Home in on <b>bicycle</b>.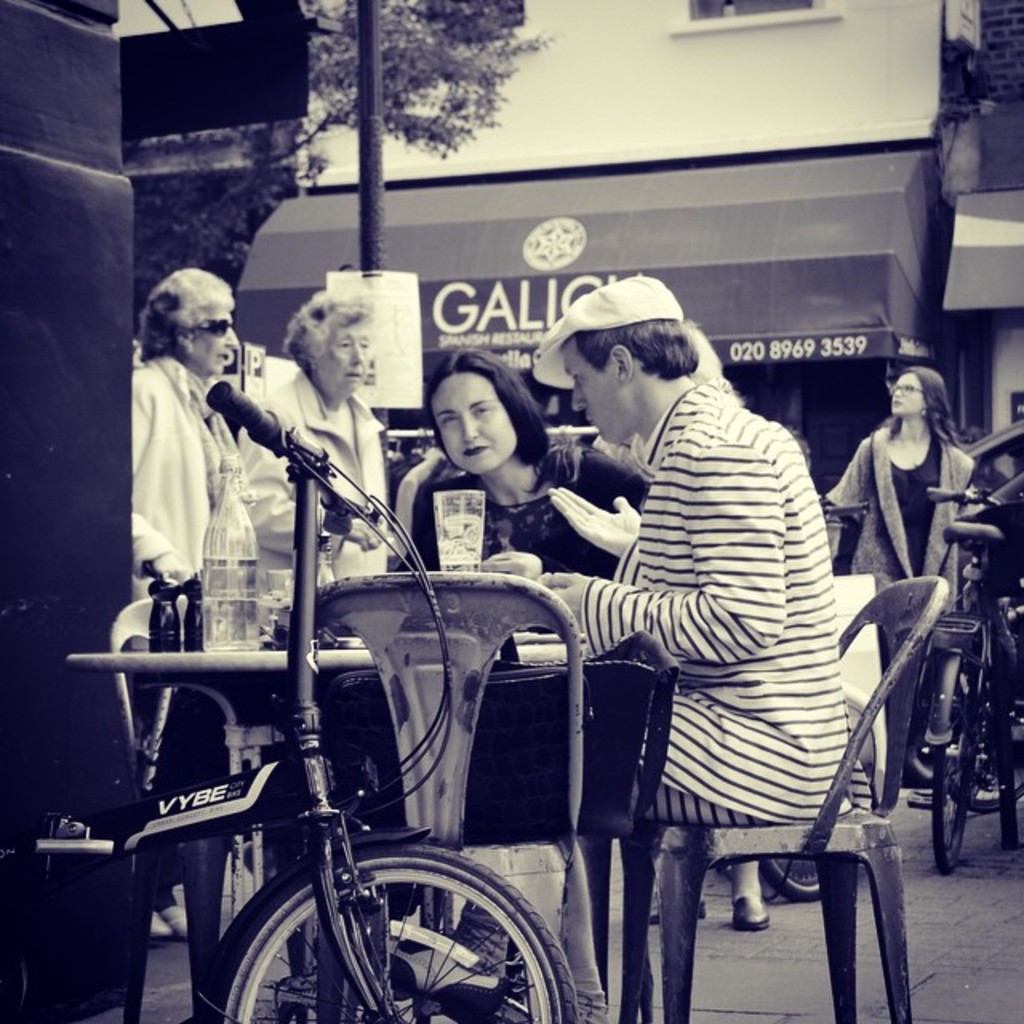
Homed in at bbox(923, 480, 1022, 874).
